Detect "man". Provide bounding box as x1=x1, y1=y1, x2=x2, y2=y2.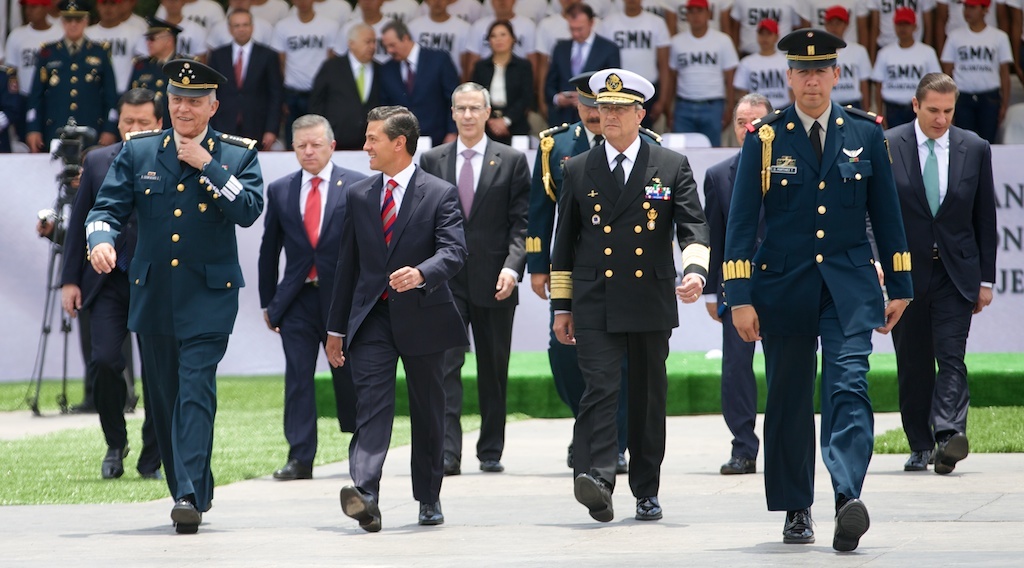
x1=868, y1=71, x2=998, y2=486.
